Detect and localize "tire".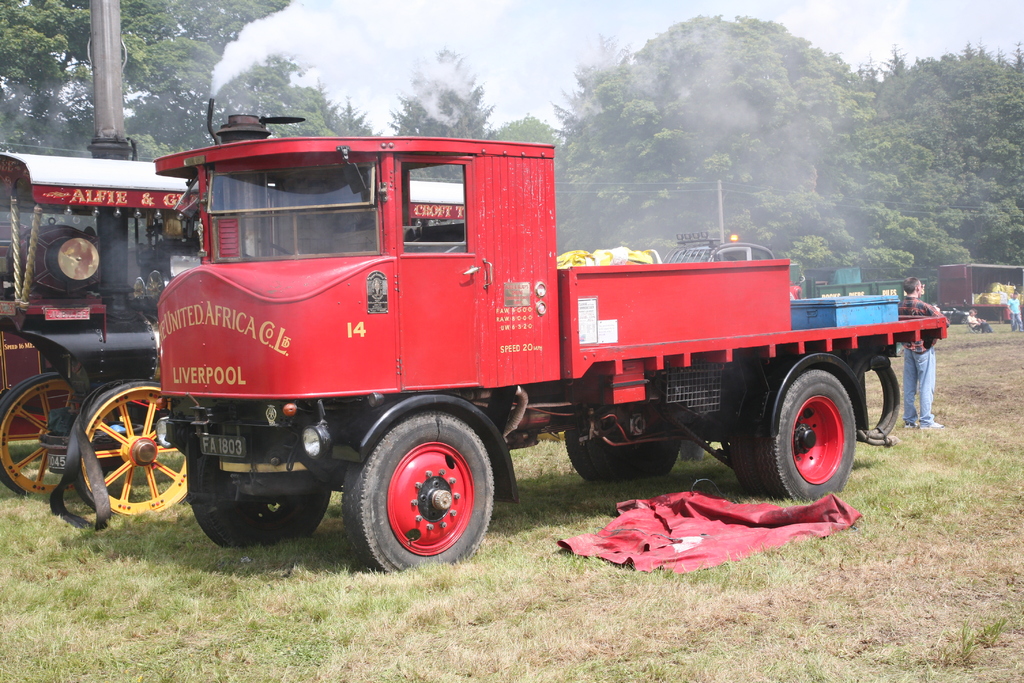
Localized at bbox=(191, 466, 332, 548).
